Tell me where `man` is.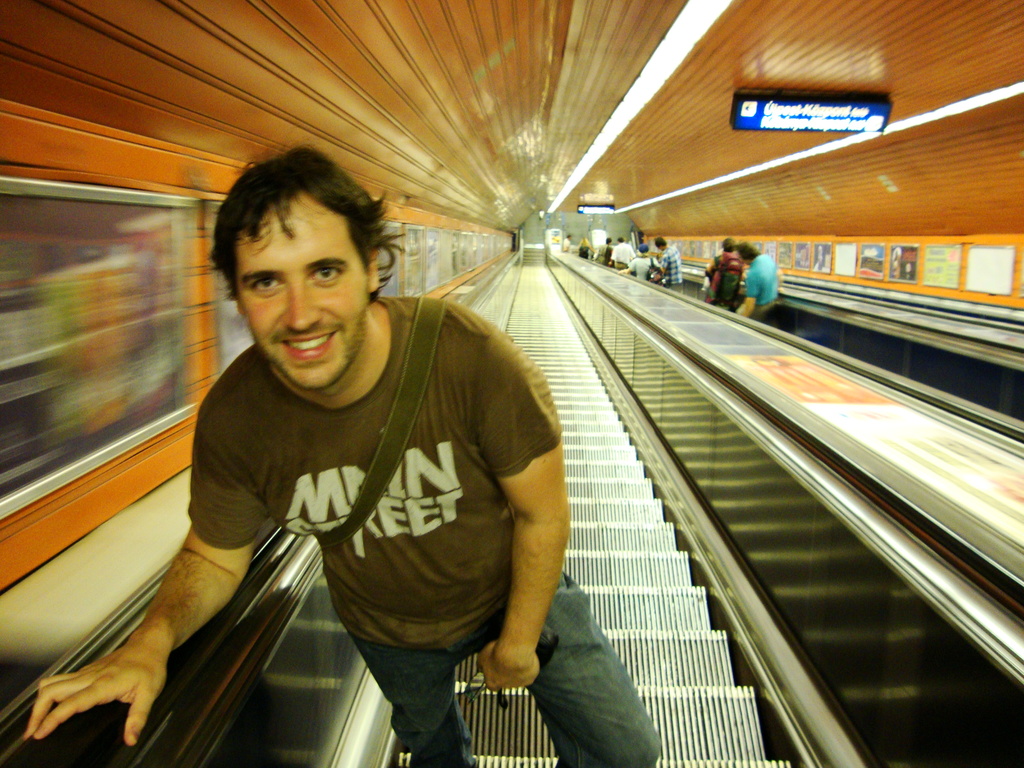
`man` is at 25, 142, 661, 767.
